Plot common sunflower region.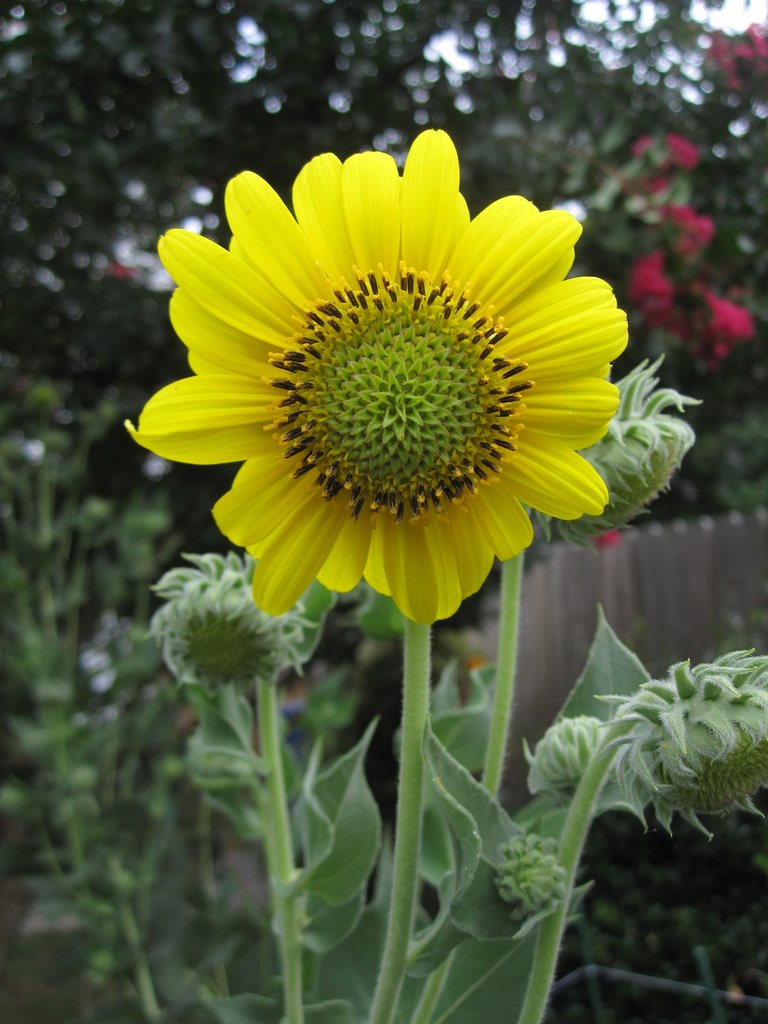
Plotted at <bbox>124, 124, 658, 651</bbox>.
